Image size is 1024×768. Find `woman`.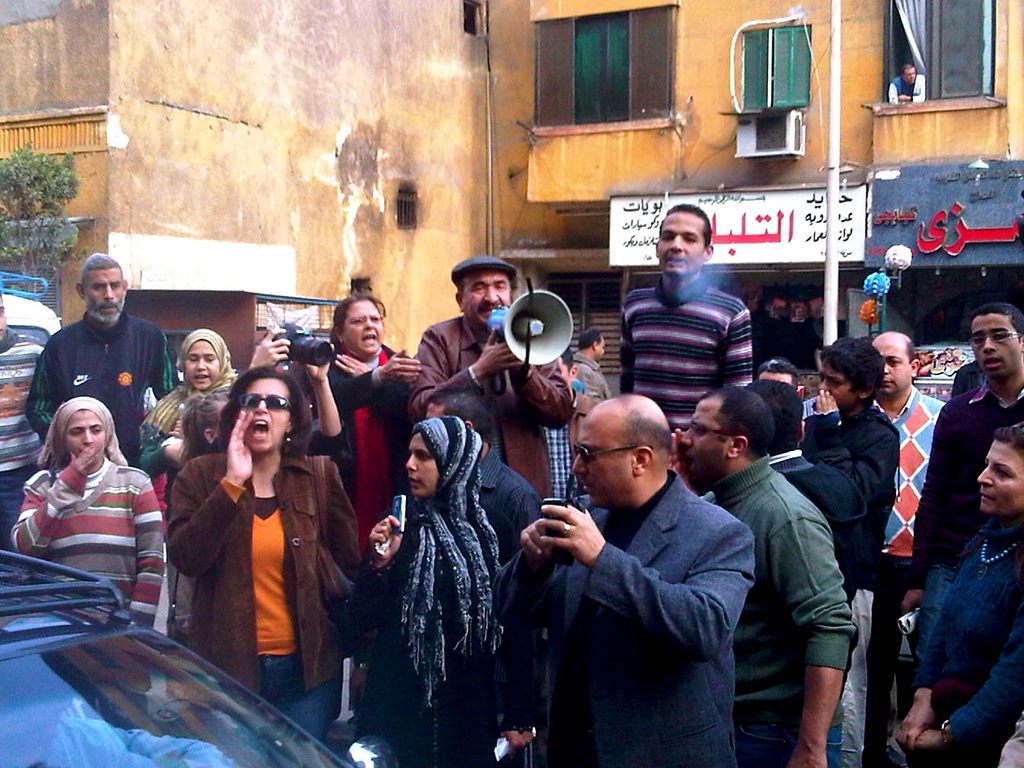
left=136, top=325, right=239, bottom=472.
